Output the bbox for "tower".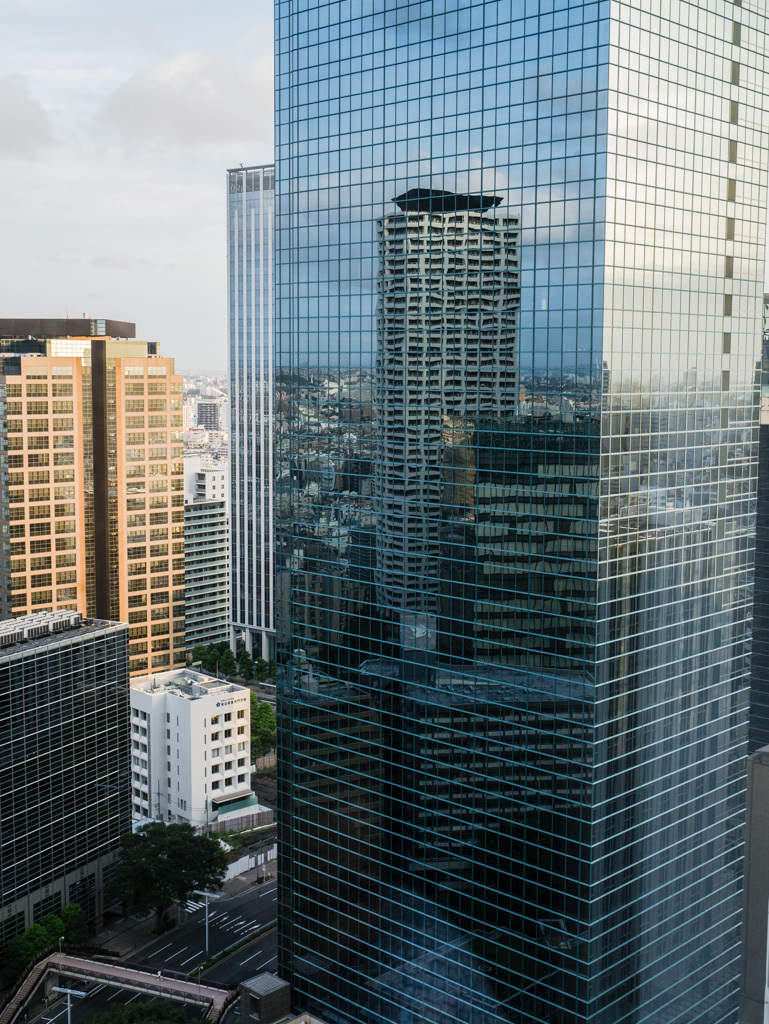
363, 193, 510, 652.
